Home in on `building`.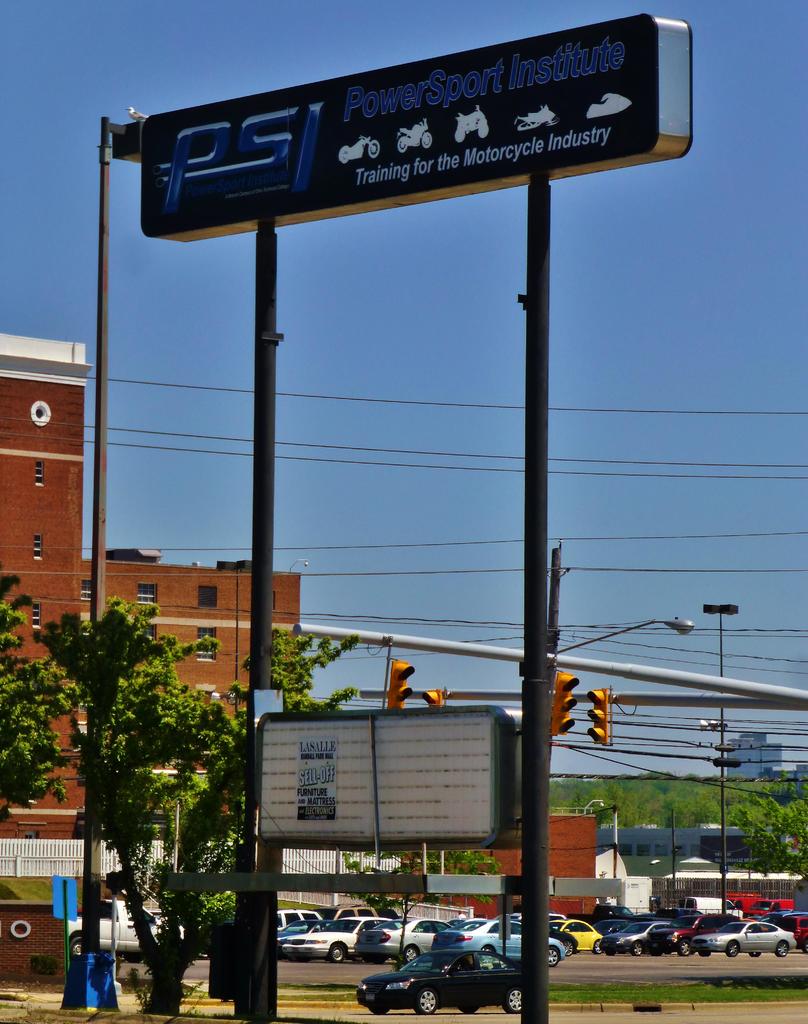
Homed in at [x1=0, y1=328, x2=301, y2=879].
